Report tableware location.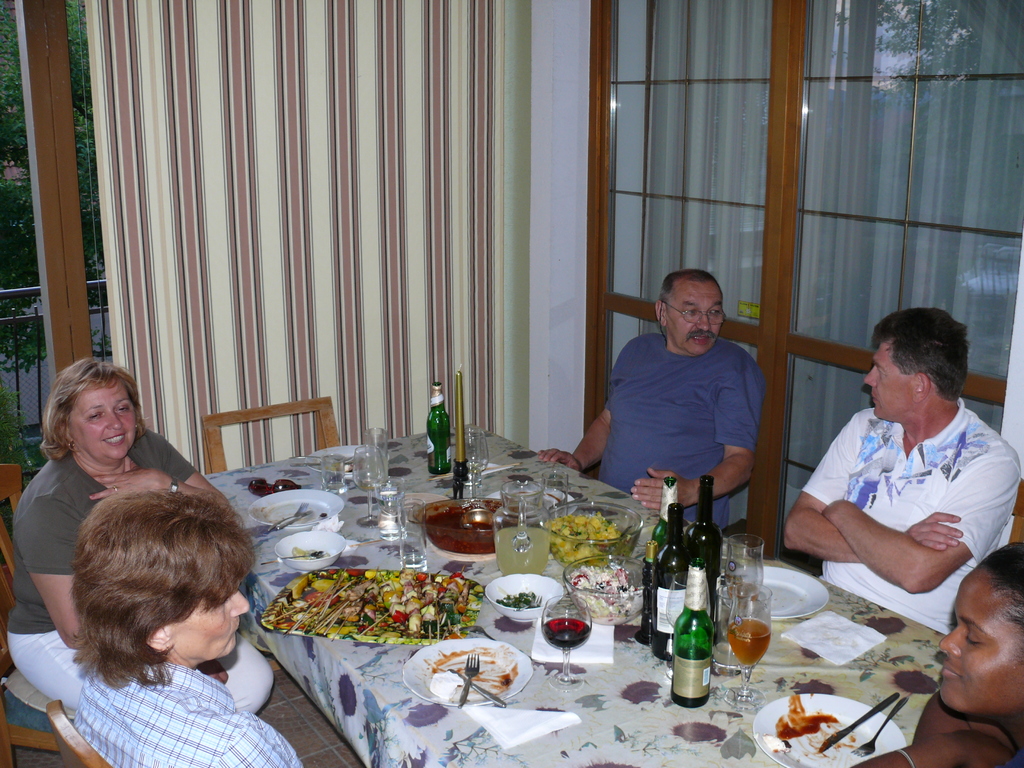
Report: box=[492, 475, 552, 570].
